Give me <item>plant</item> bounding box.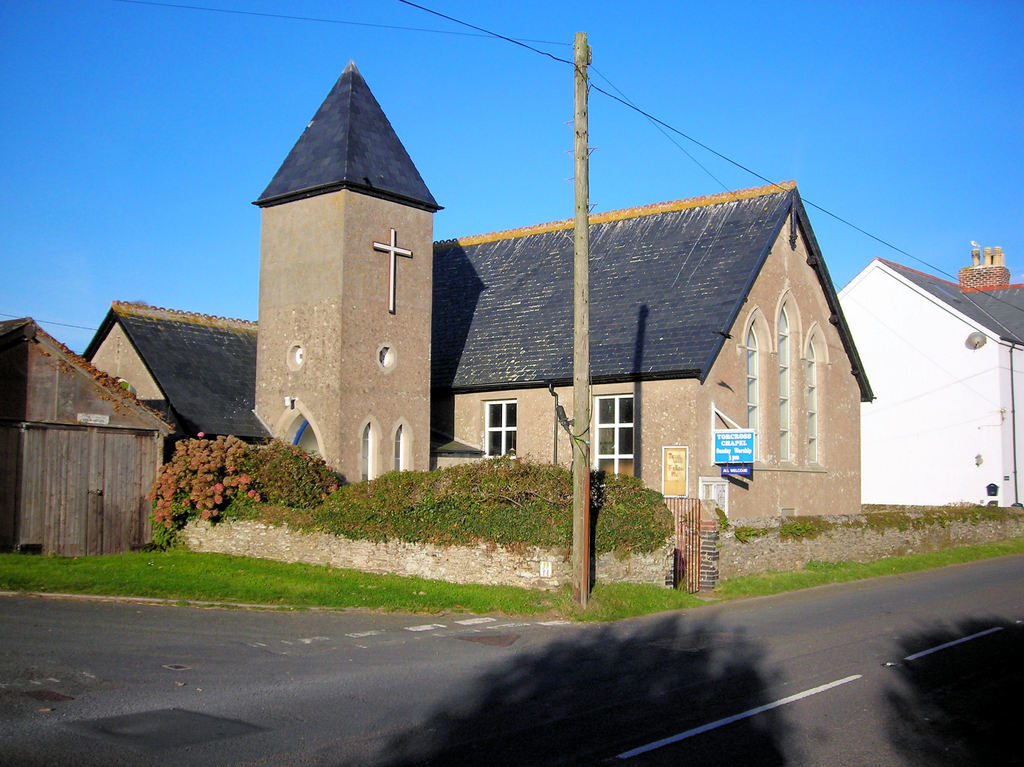
[782,517,810,539].
